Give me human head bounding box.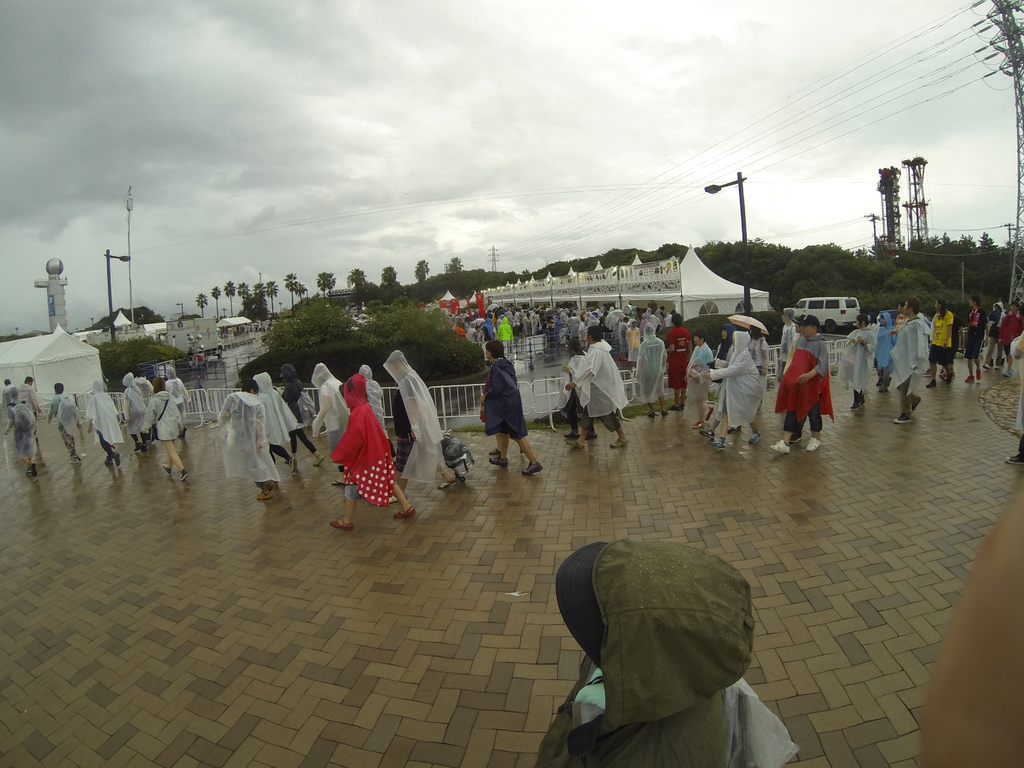
{"x1": 934, "y1": 300, "x2": 945, "y2": 314}.
